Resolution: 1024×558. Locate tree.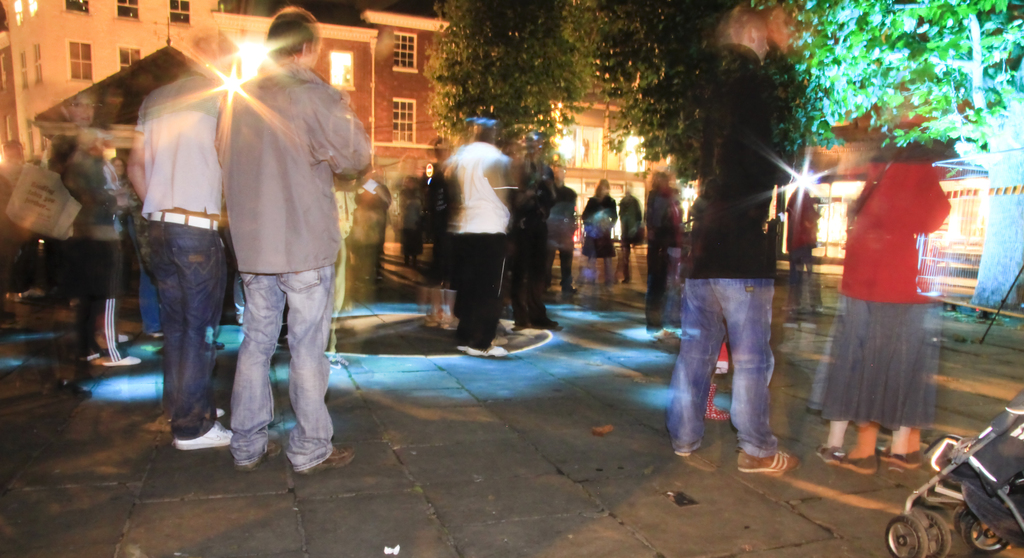
424:0:1023:201.
